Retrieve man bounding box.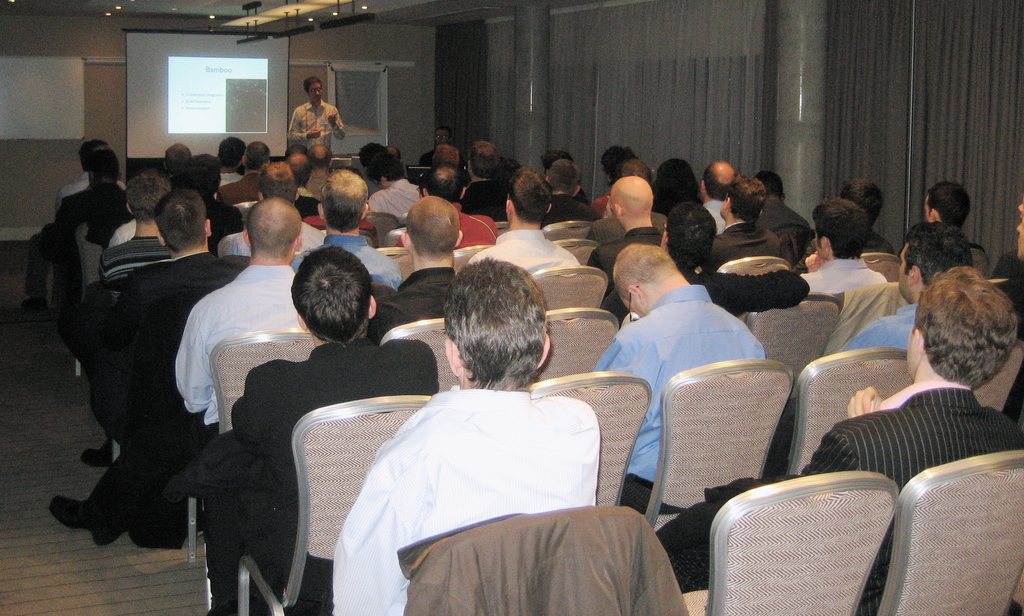
Bounding box: locate(793, 177, 895, 272).
